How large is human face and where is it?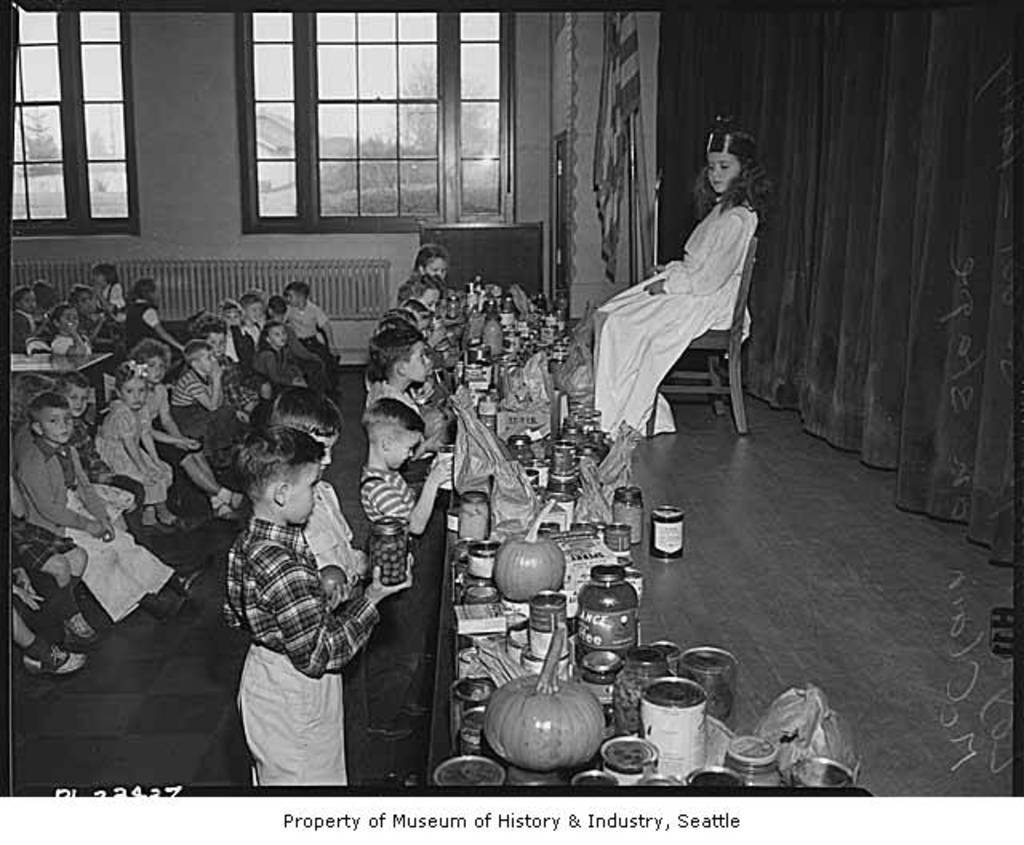
Bounding box: box(707, 144, 738, 197).
